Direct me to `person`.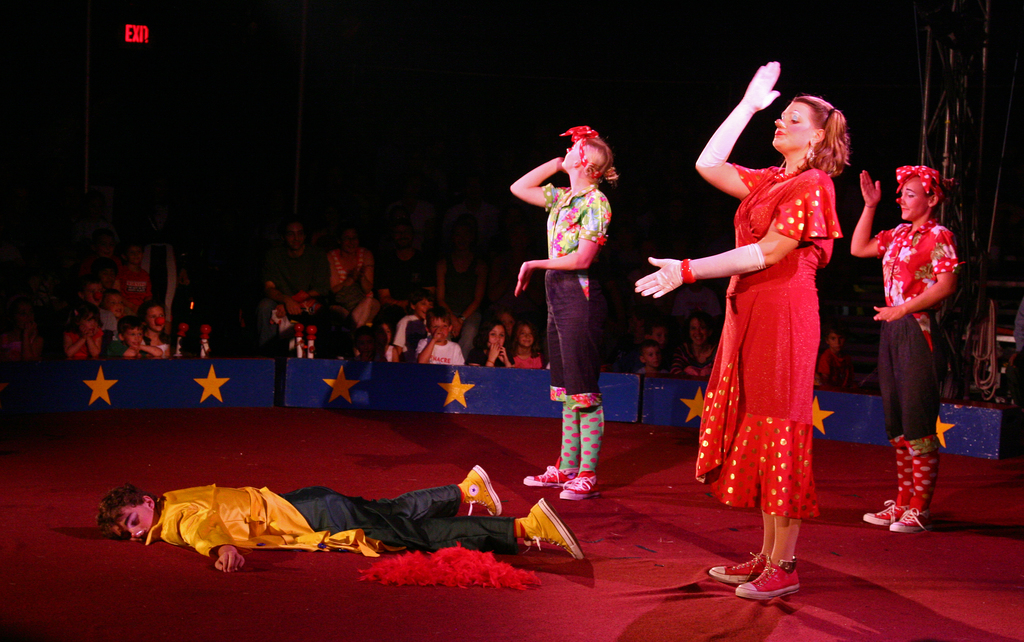
Direction: bbox=(92, 480, 590, 572).
